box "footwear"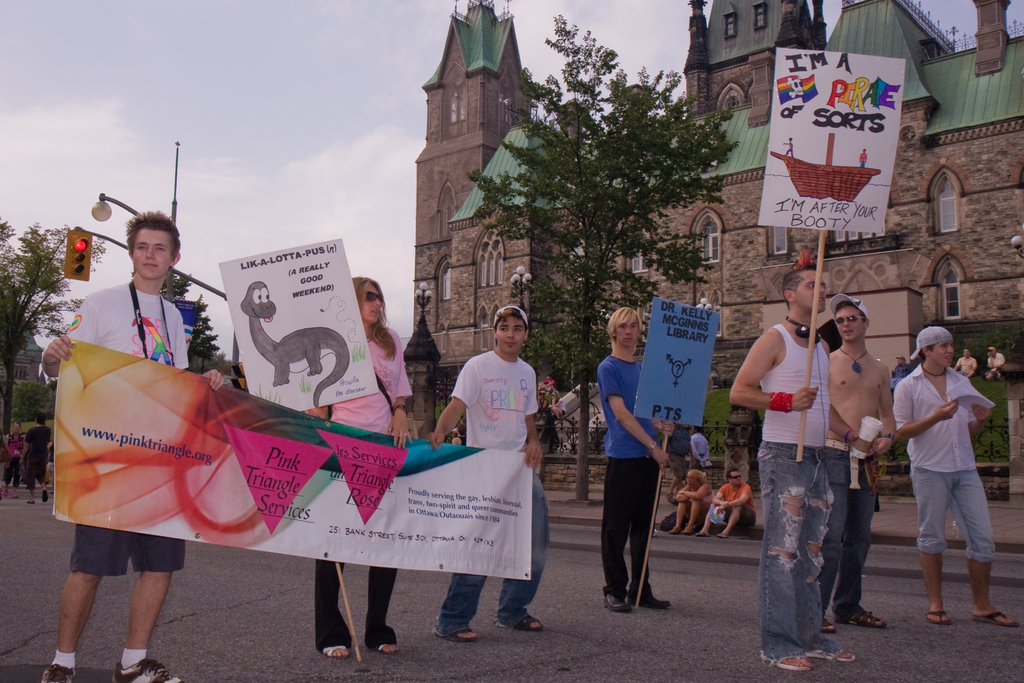
Rect(821, 616, 836, 634)
